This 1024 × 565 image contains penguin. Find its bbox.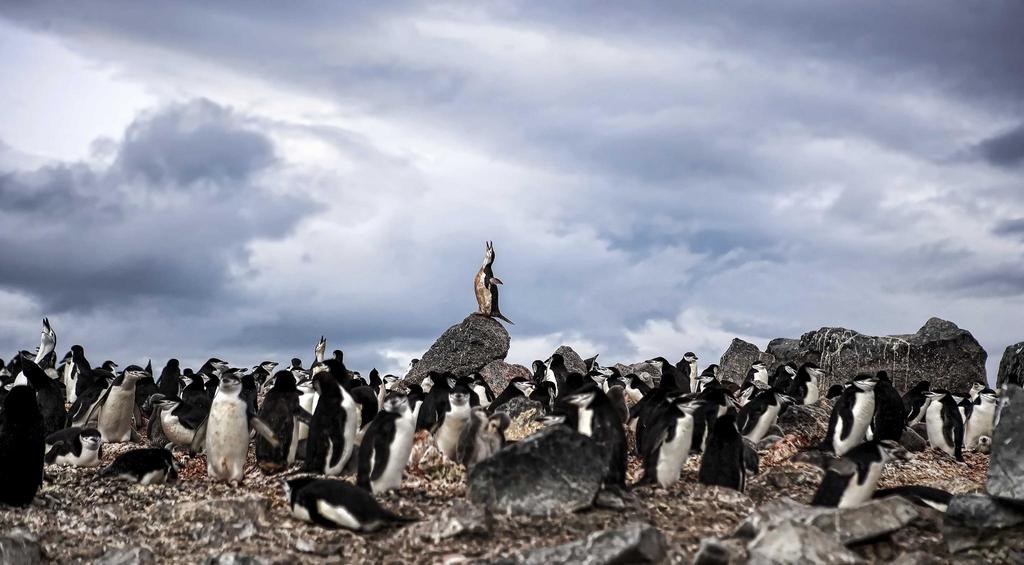
bbox=(370, 367, 385, 399).
